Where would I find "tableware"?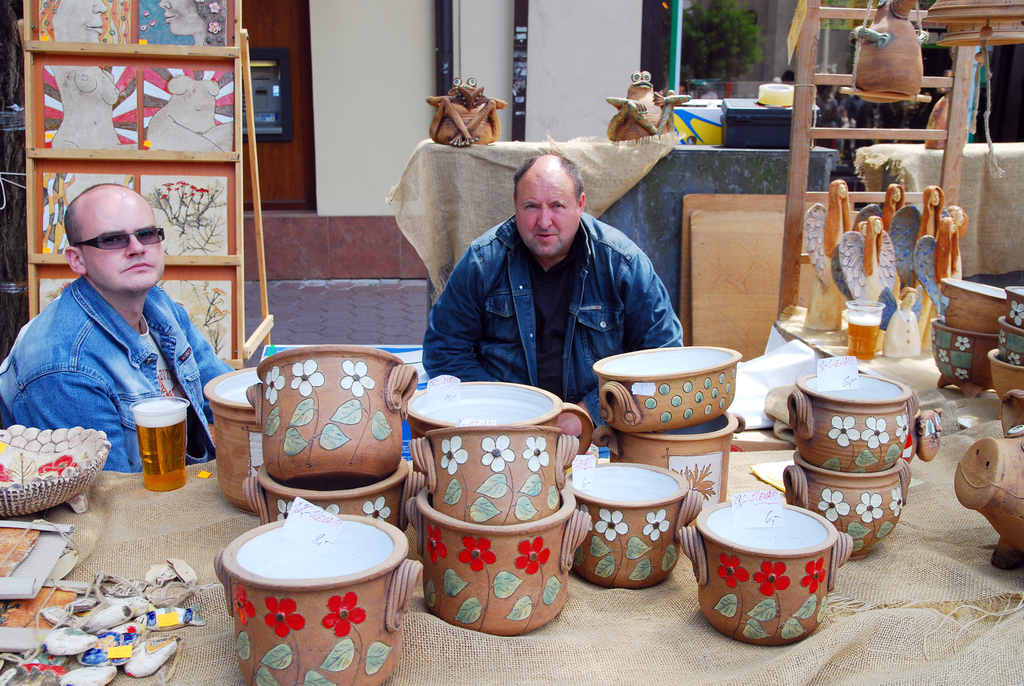
At locate(204, 366, 265, 509).
